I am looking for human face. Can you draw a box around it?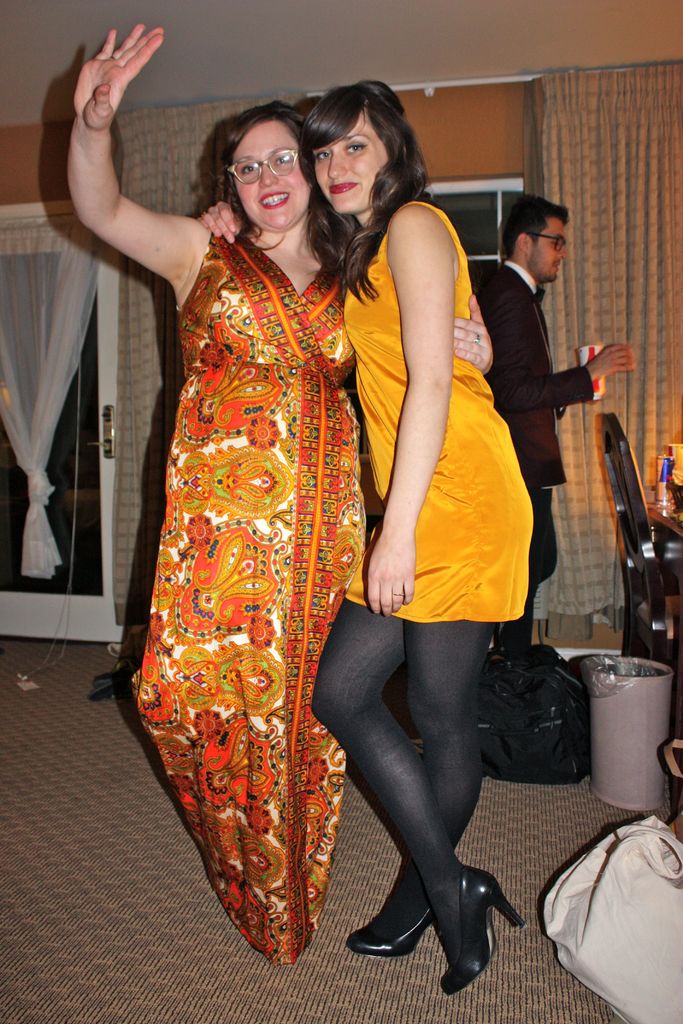
Sure, the bounding box is 234,121,311,230.
